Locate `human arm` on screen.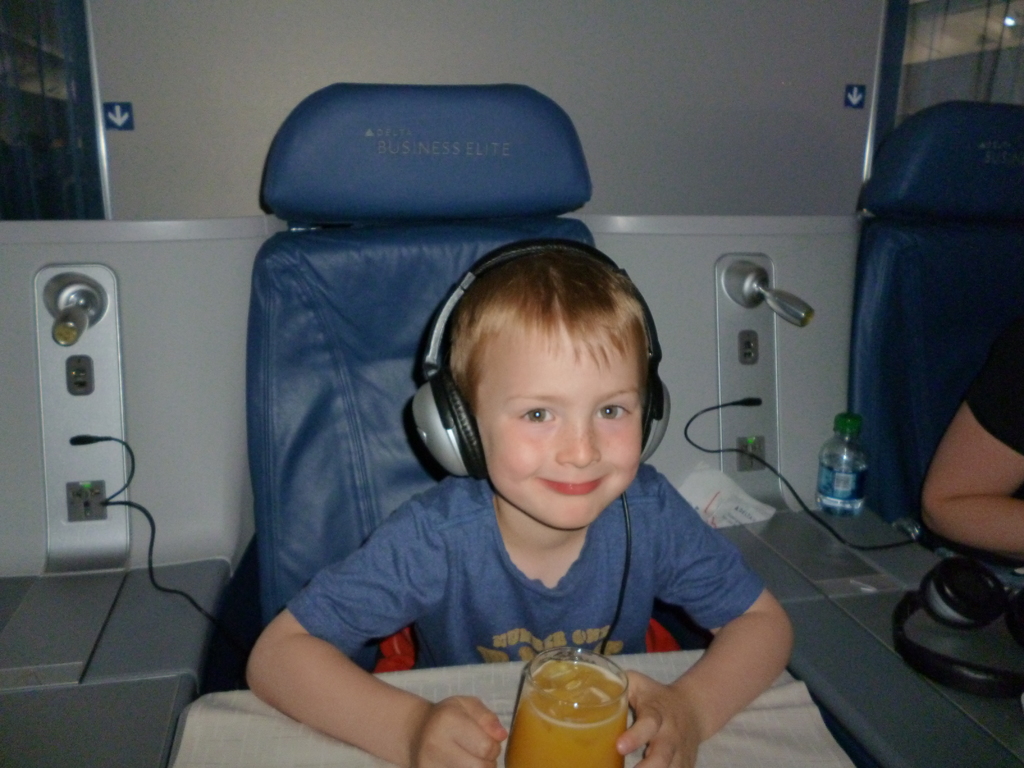
On screen at left=240, top=487, right=500, bottom=766.
